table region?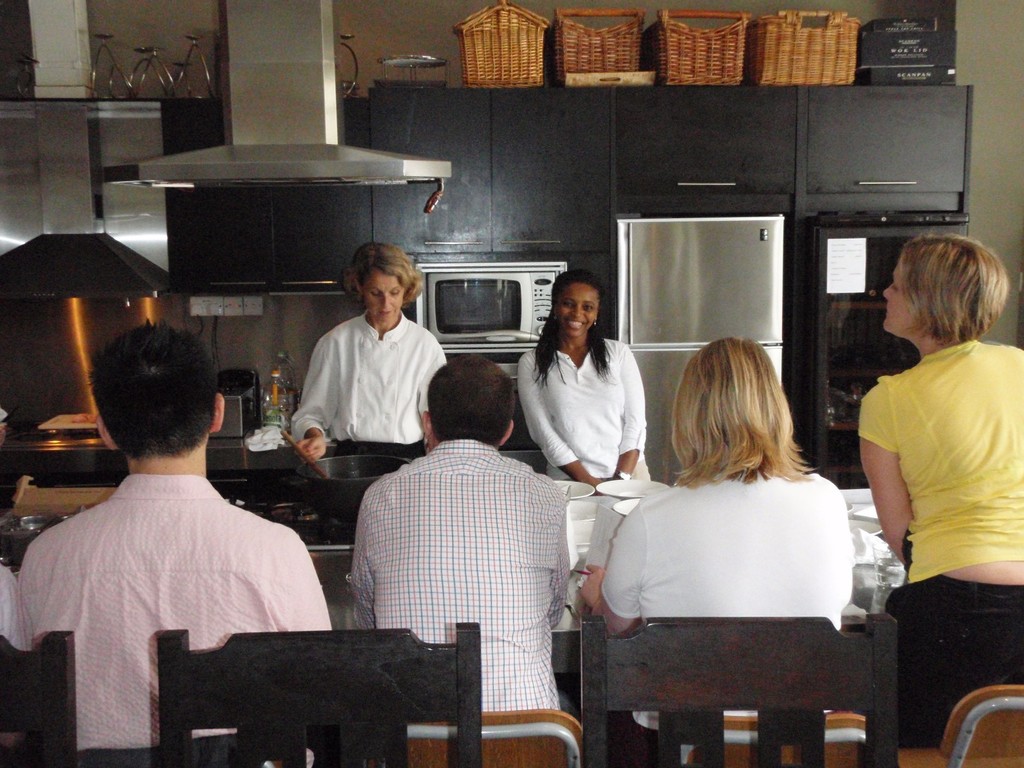
bbox(0, 469, 389, 550)
